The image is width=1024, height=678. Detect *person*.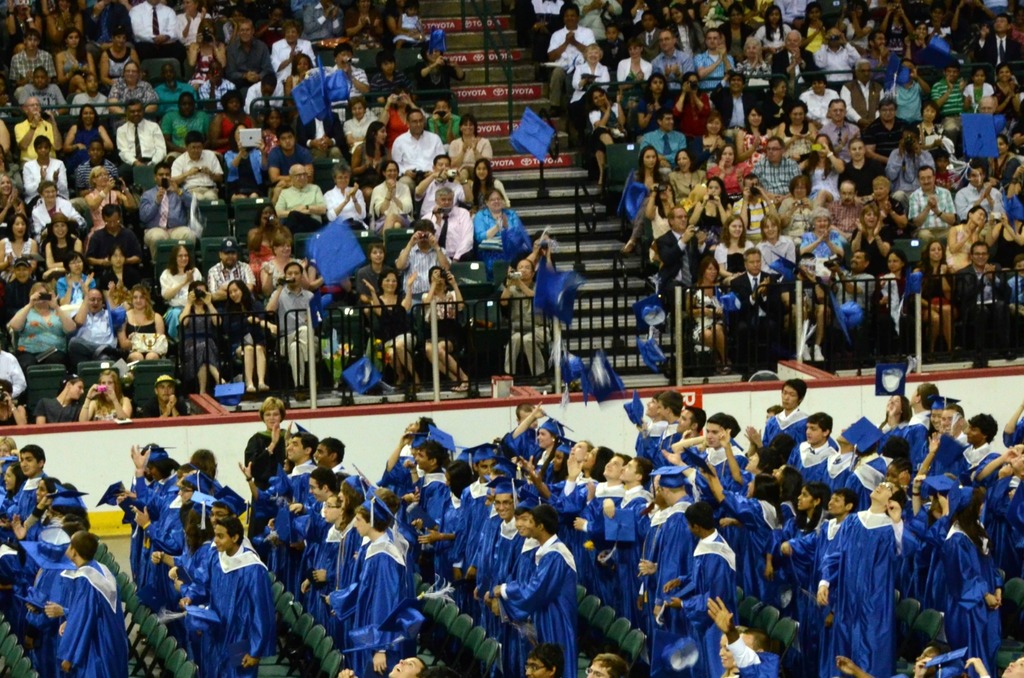
Detection: x1=627, y1=147, x2=675, y2=249.
